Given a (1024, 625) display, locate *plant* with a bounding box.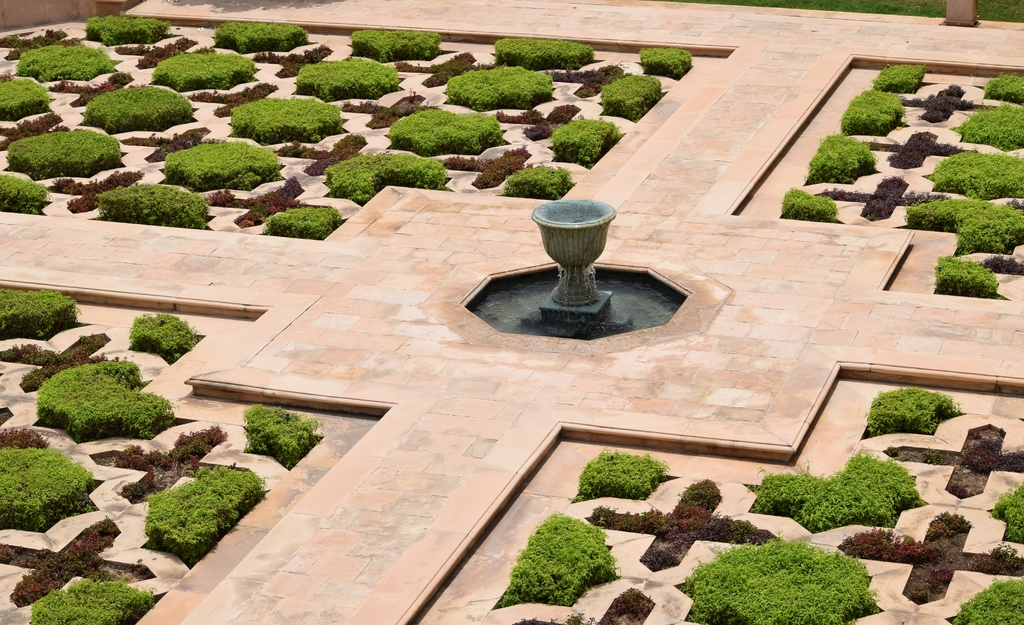
Located: <region>569, 450, 673, 513</region>.
